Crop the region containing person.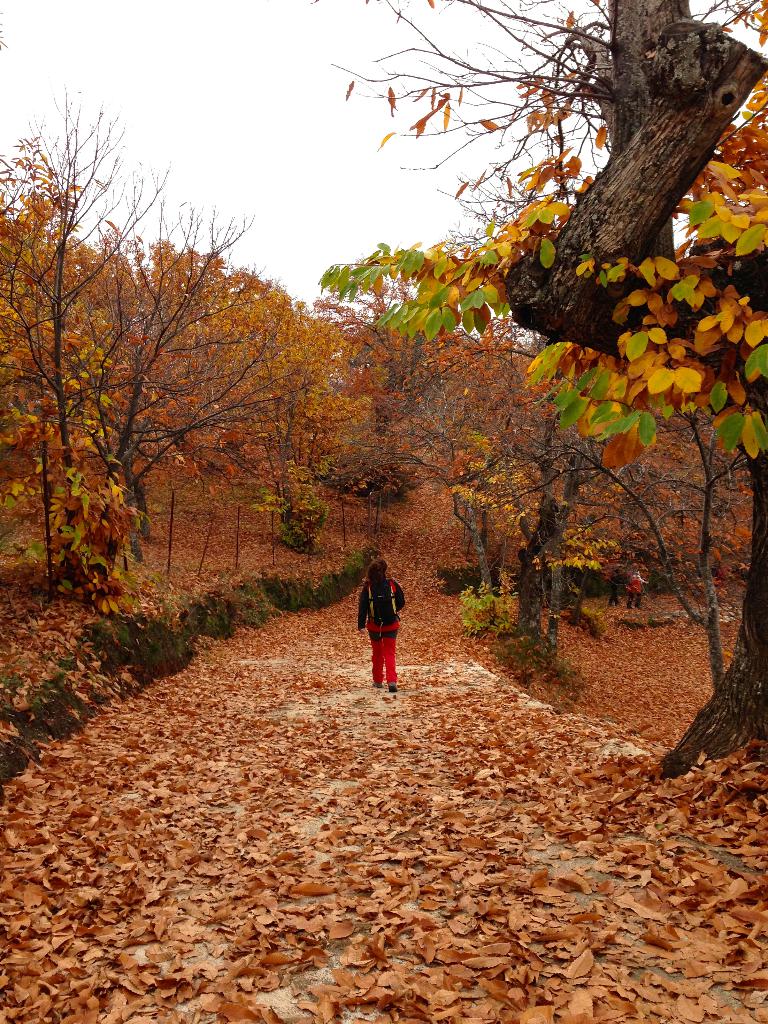
Crop region: 351:556:411:698.
